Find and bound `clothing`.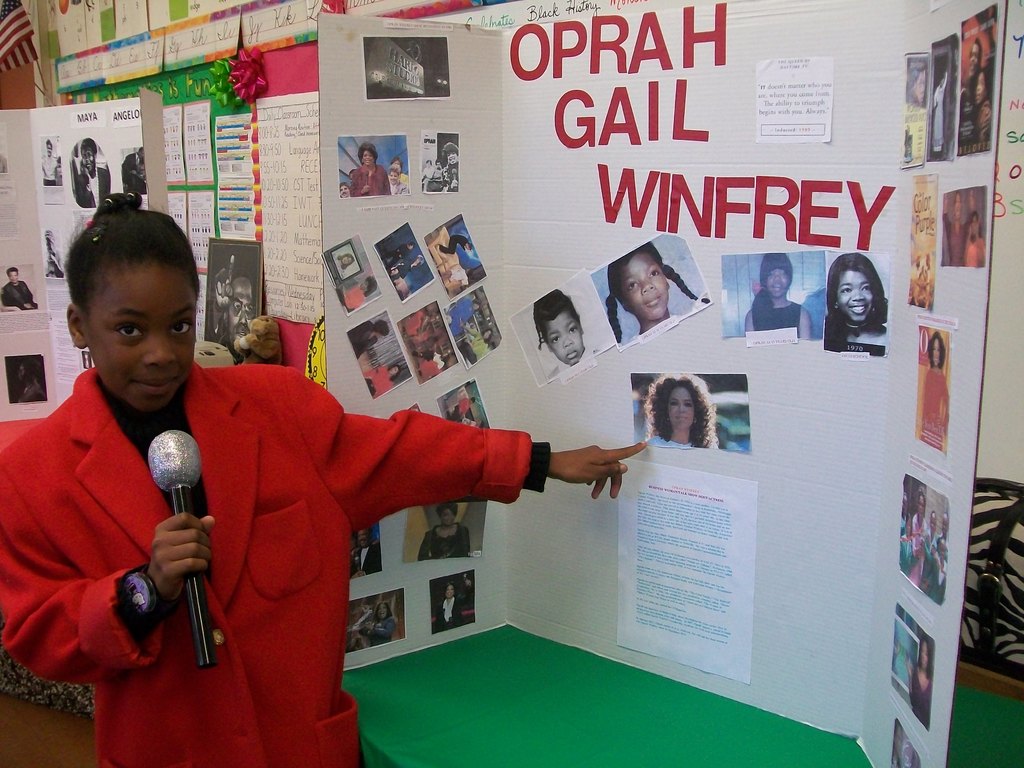
Bound: l=977, t=98, r=995, b=141.
